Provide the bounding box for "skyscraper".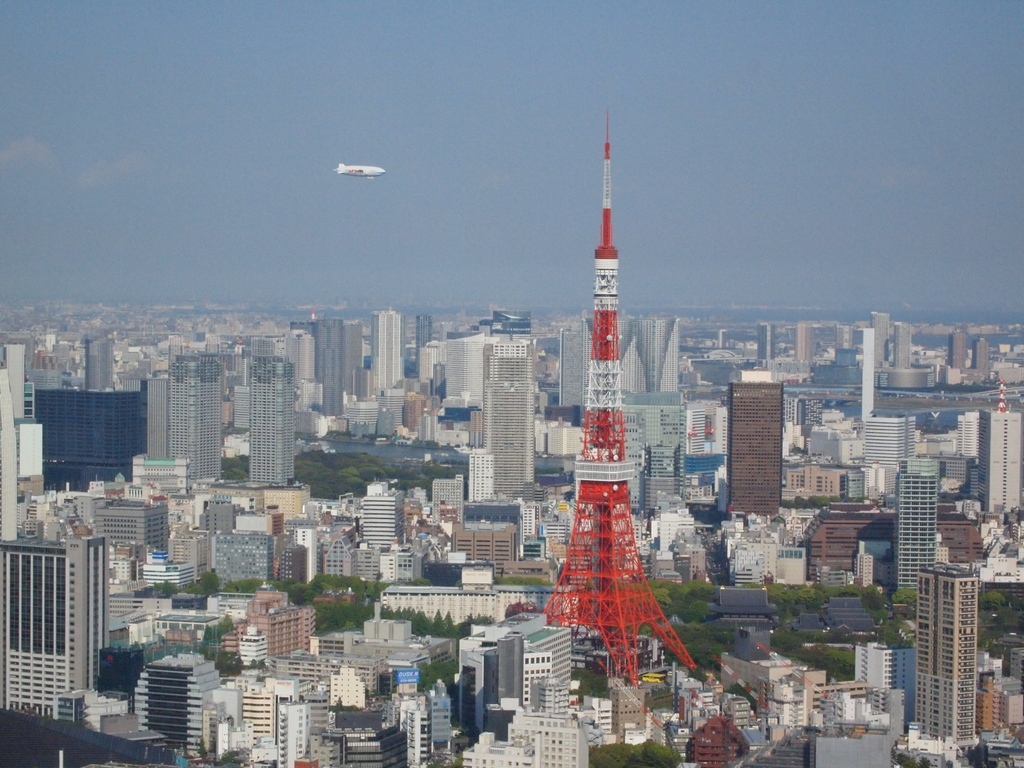
[x1=523, y1=115, x2=705, y2=699].
